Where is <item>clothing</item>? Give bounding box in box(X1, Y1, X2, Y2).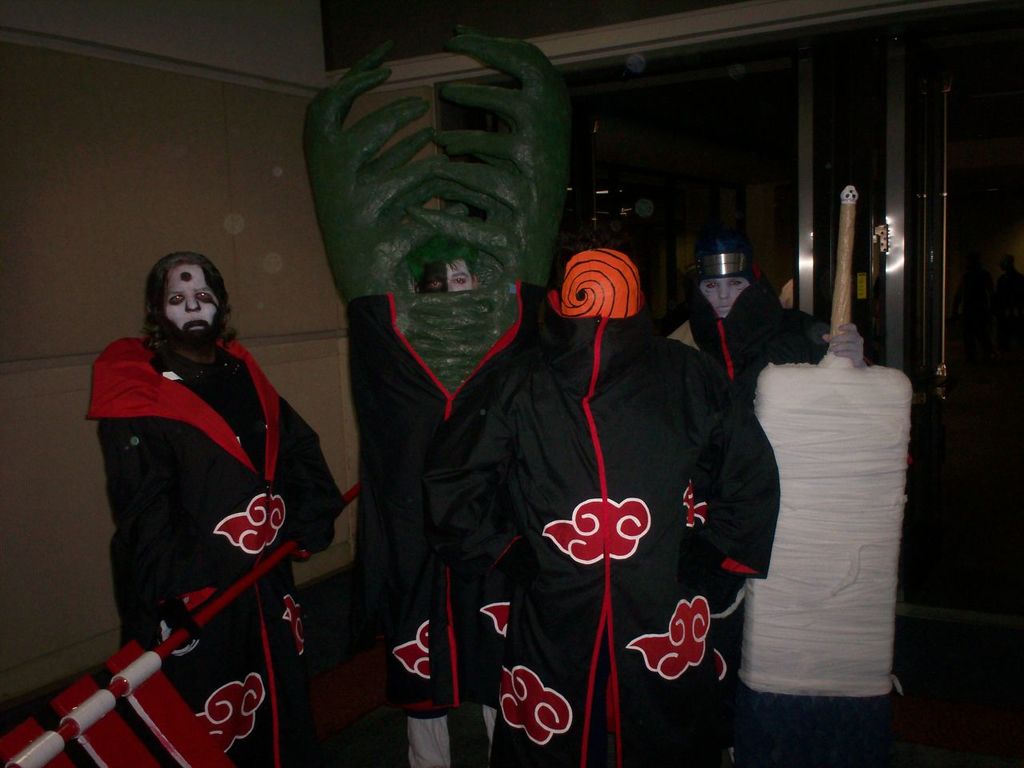
box(350, 289, 550, 767).
